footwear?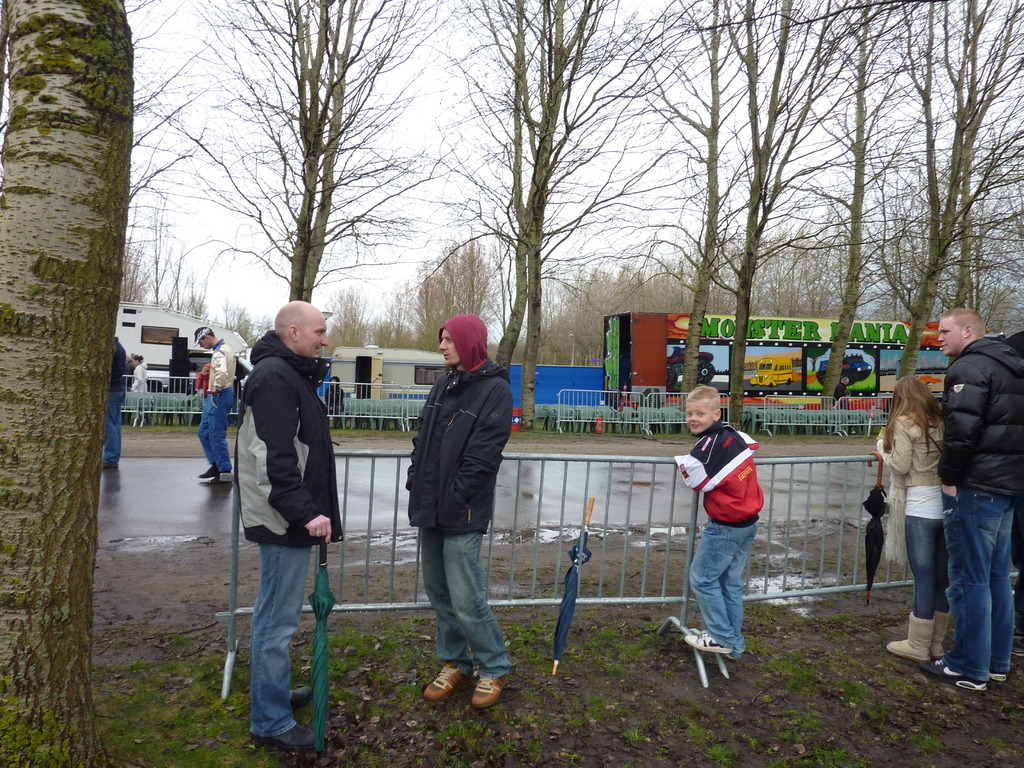
882 611 932 662
